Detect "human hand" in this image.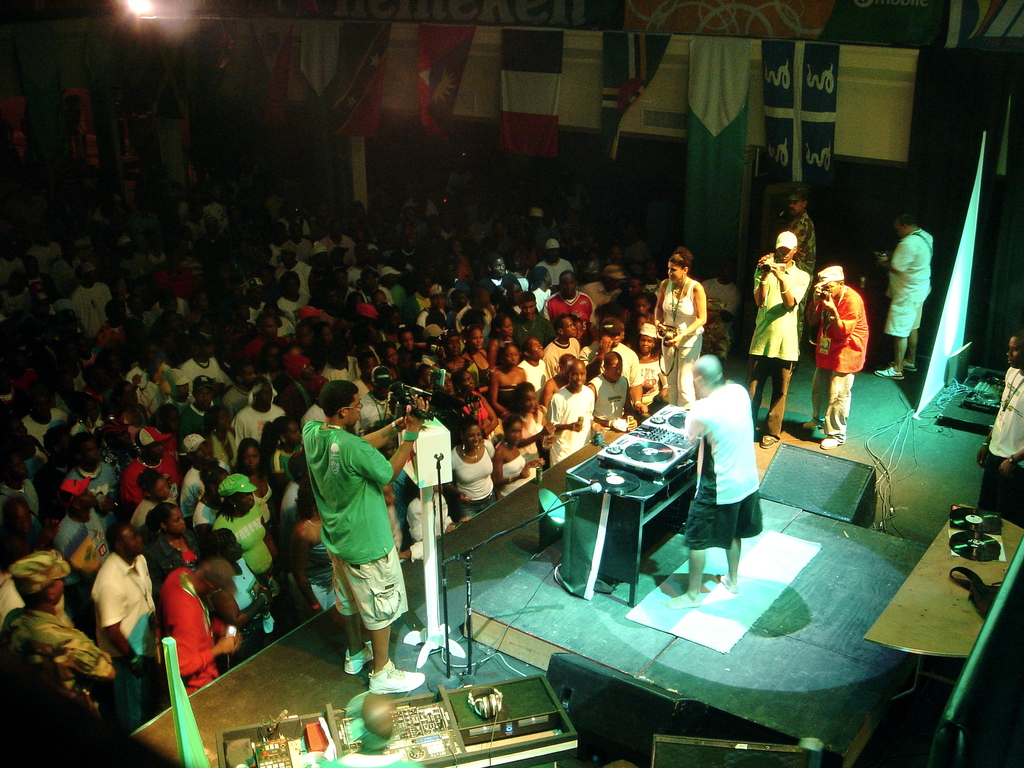
Detection: rect(456, 495, 472, 506).
